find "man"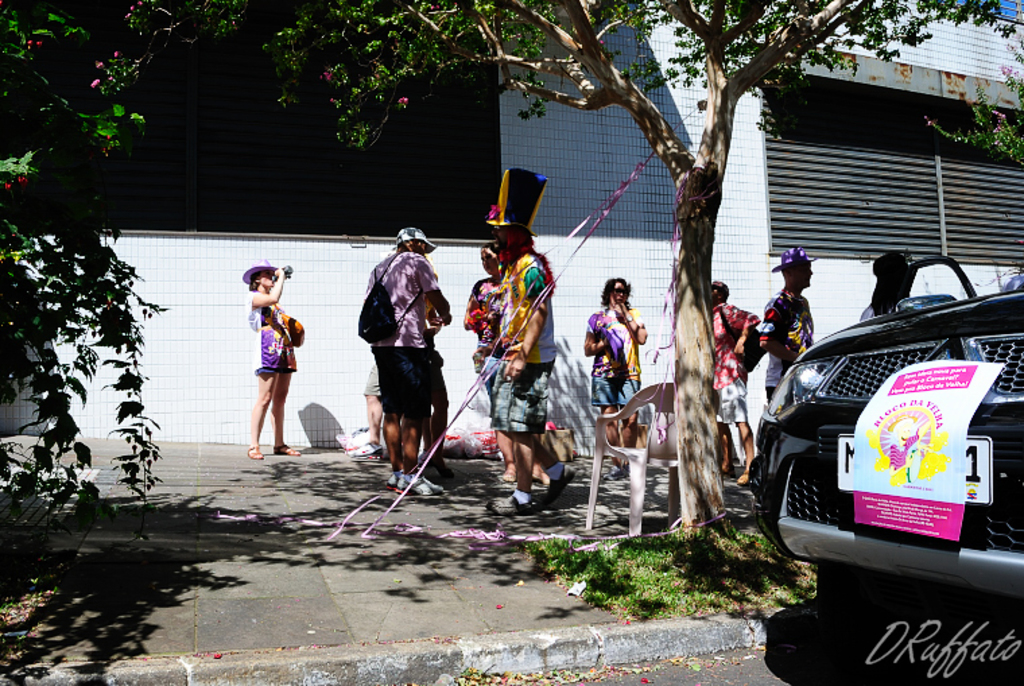
<box>352,224,447,491</box>
